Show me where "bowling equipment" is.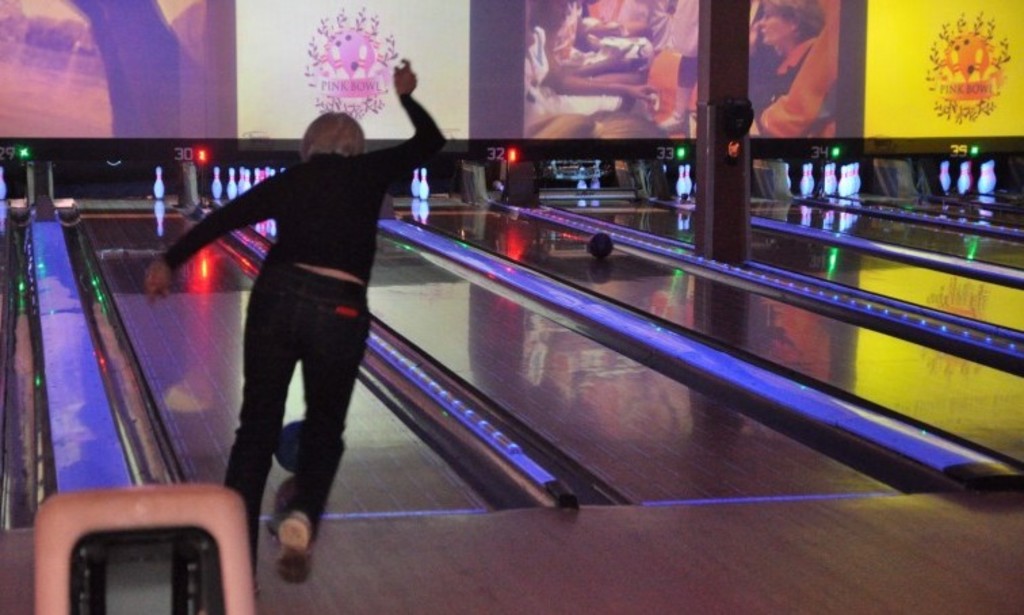
"bowling equipment" is at BBox(673, 171, 688, 195).
